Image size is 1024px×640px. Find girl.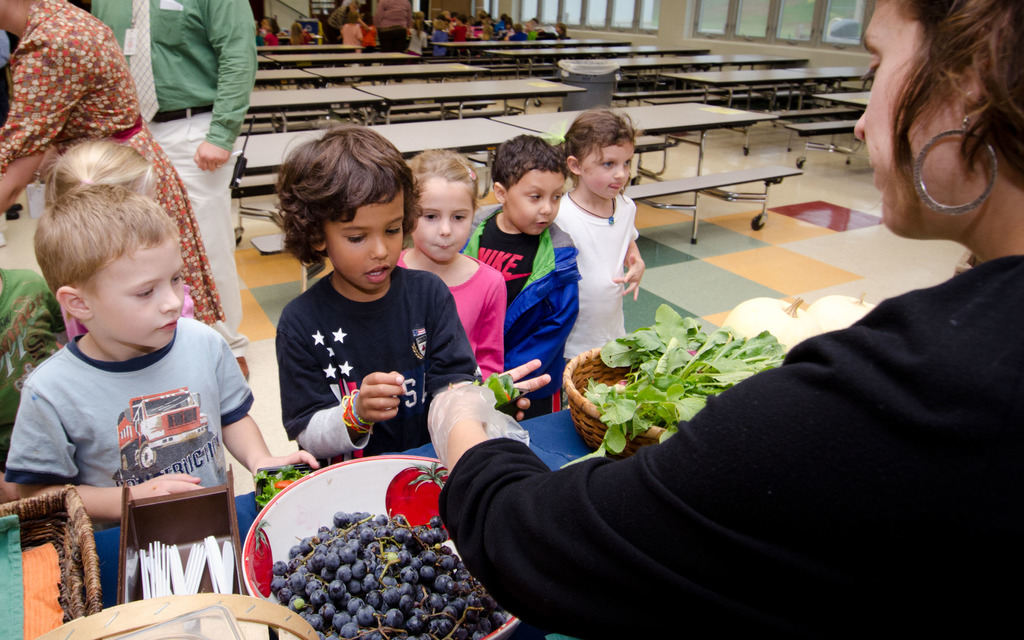
49/148/196/342.
